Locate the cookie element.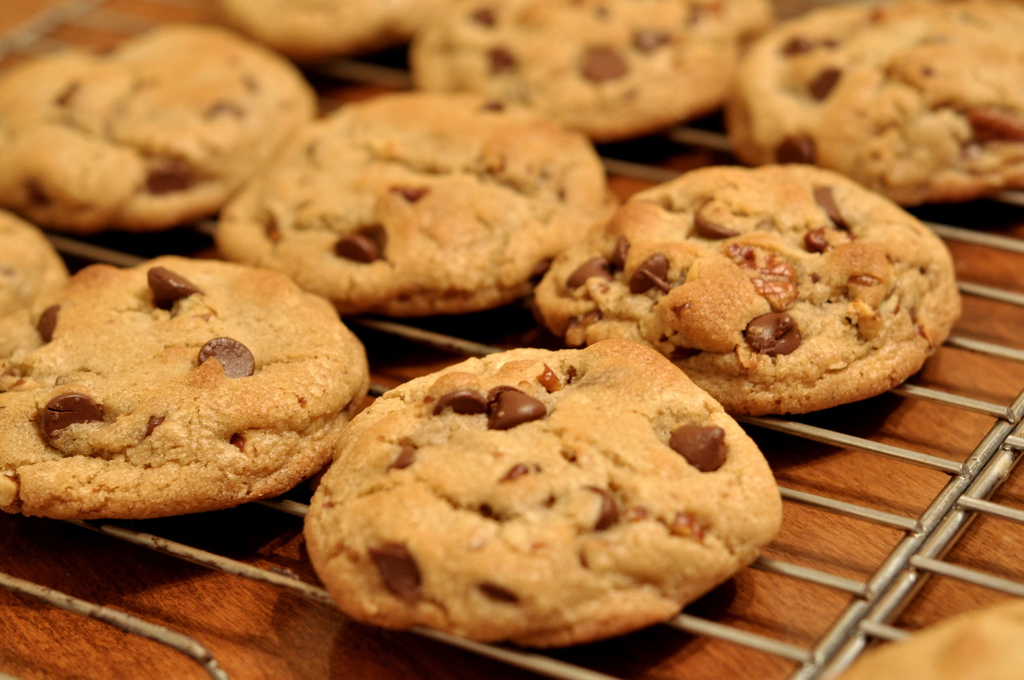
Element bbox: rect(531, 156, 966, 415).
